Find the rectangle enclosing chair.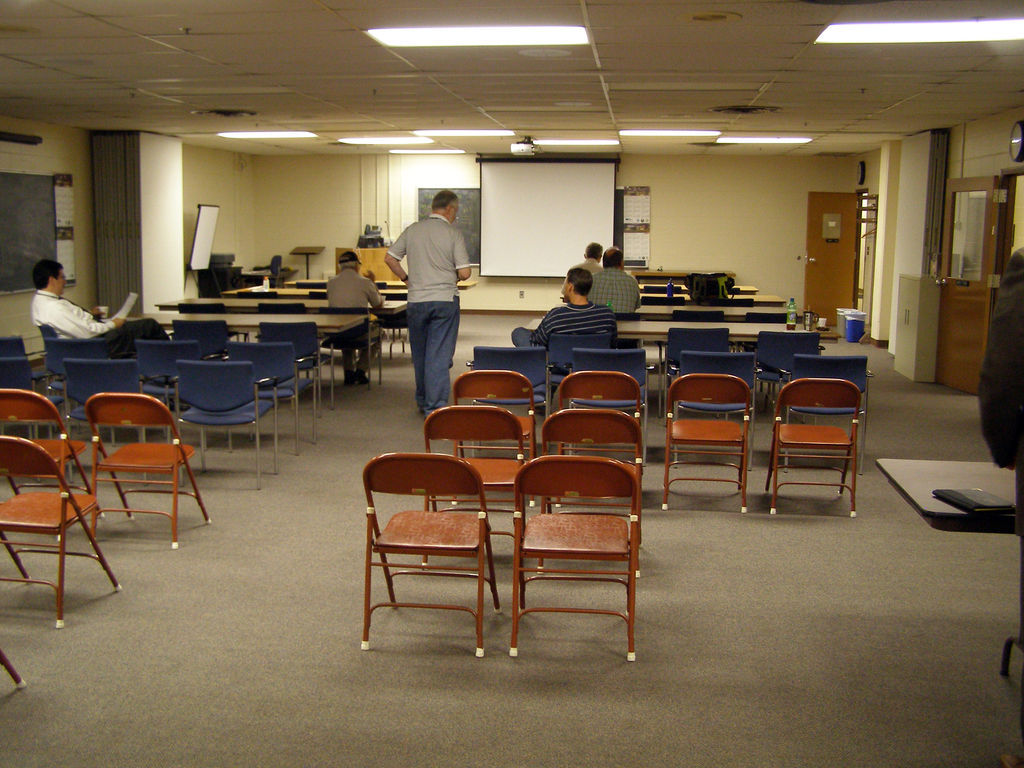
<region>0, 388, 133, 546</region>.
